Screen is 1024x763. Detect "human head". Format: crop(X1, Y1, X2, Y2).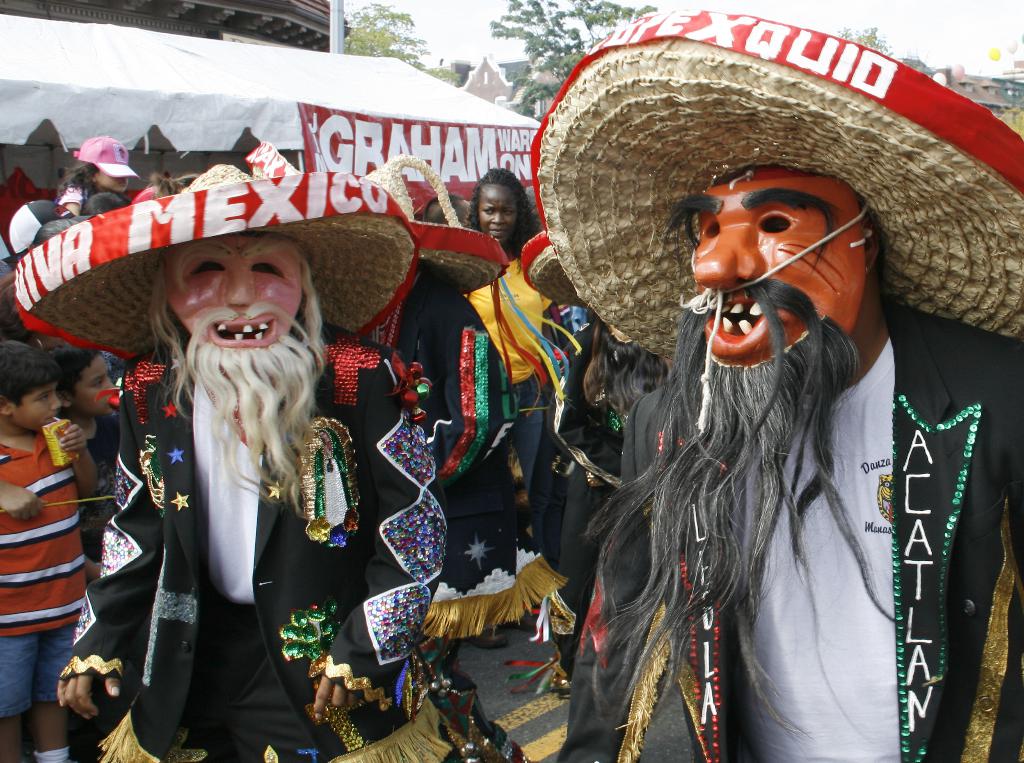
crop(164, 234, 298, 368).
